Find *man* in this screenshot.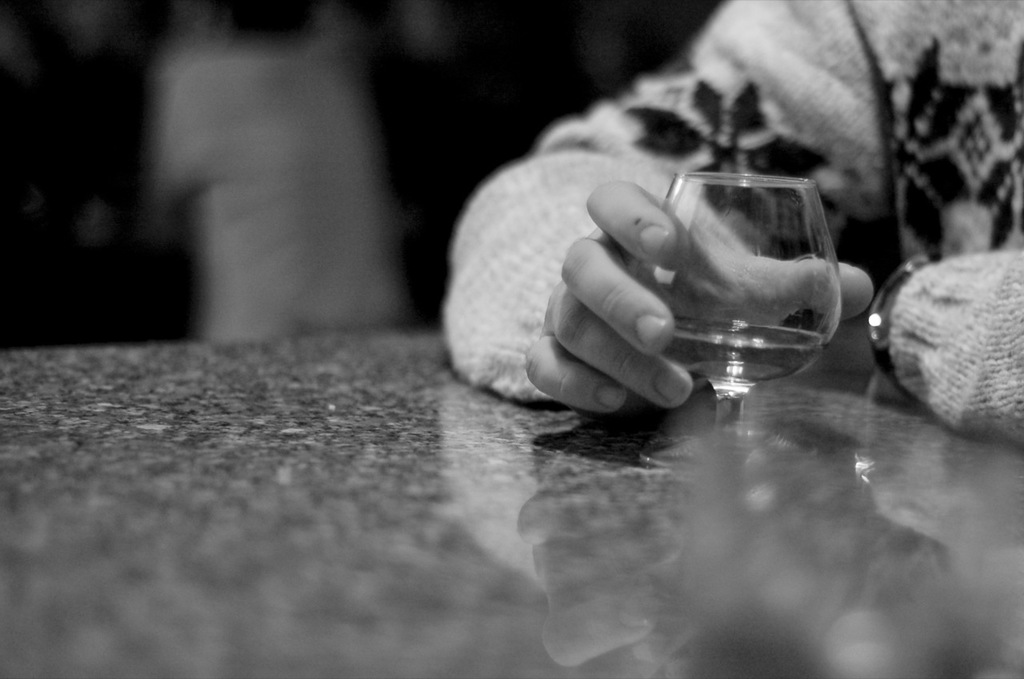
The bounding box for *man* is box(454, 0, 1007, 419).
